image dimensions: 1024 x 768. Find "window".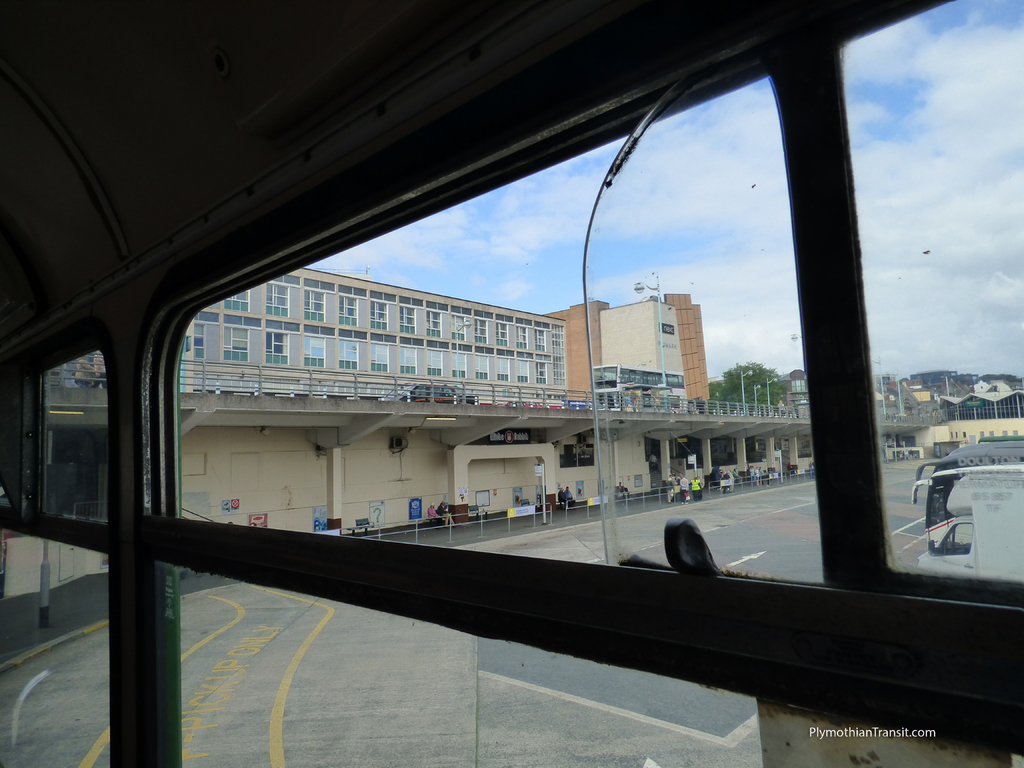
x1=495 y1=322 x2=514 y2=349.
